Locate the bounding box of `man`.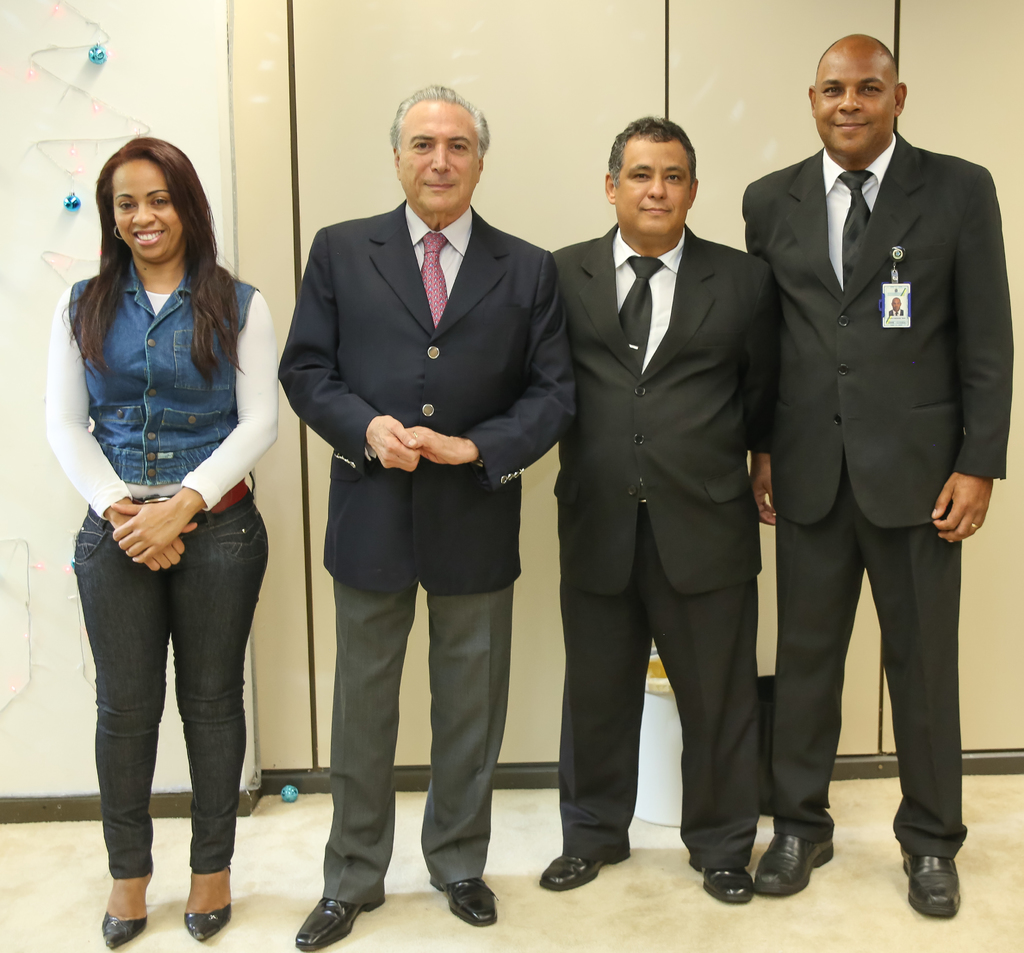
Bounding box: rect(543, 116, 781, 909).
